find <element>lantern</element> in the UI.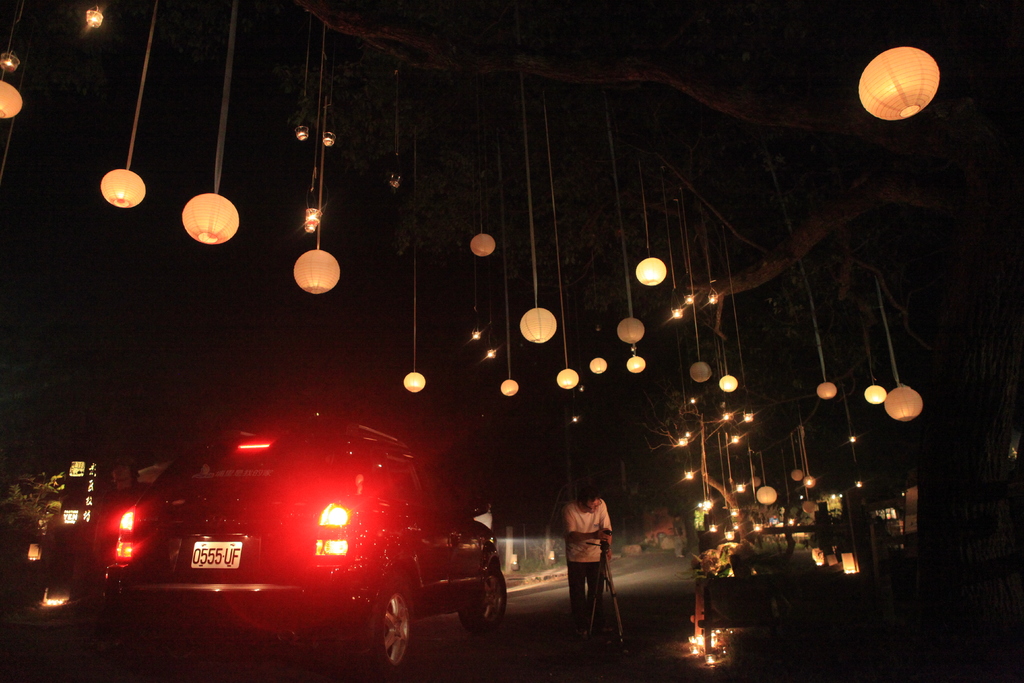
UI element at crop(883, 387, 922, 421).
